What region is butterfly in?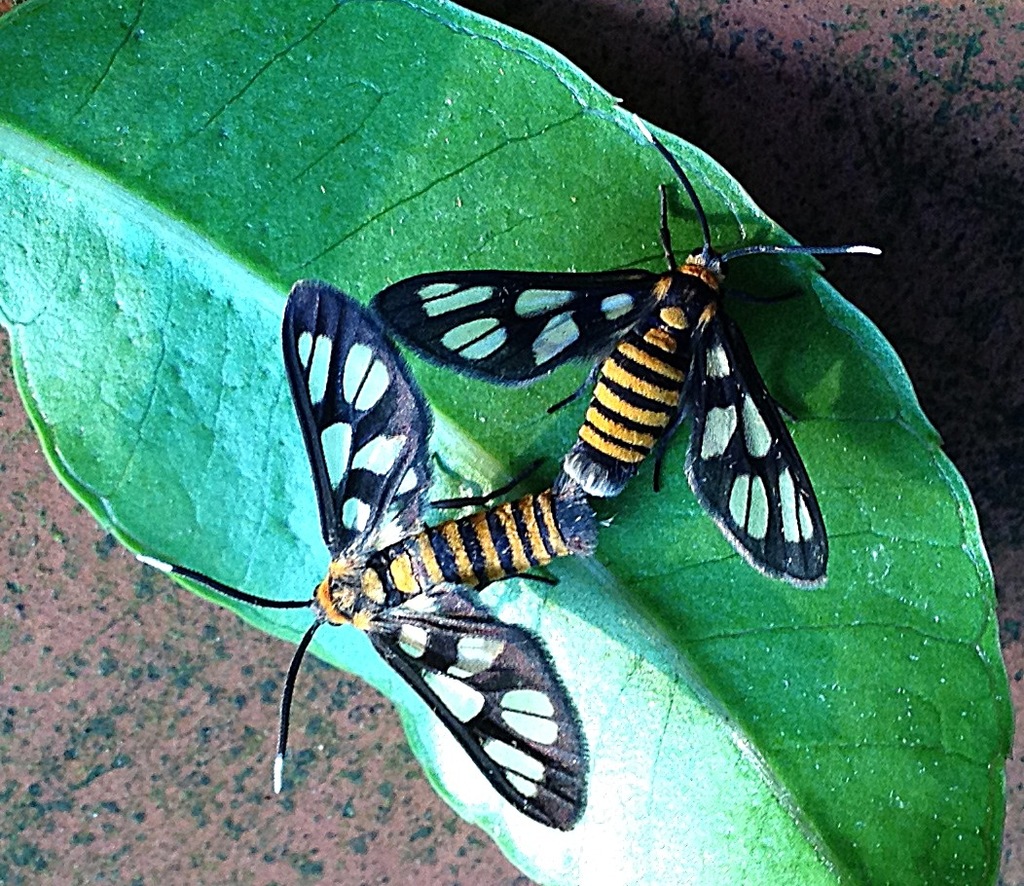
139, 263, 777, 839.
